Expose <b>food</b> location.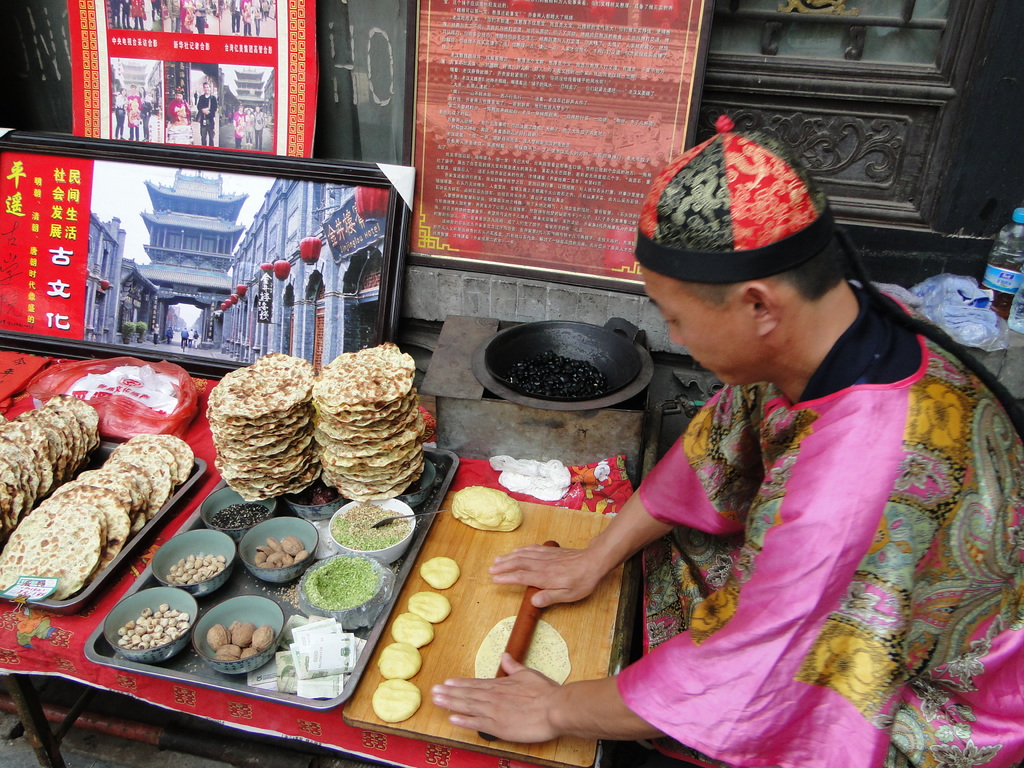
Exposed at (x1=249, y1=536, x2=307, y2=564).
